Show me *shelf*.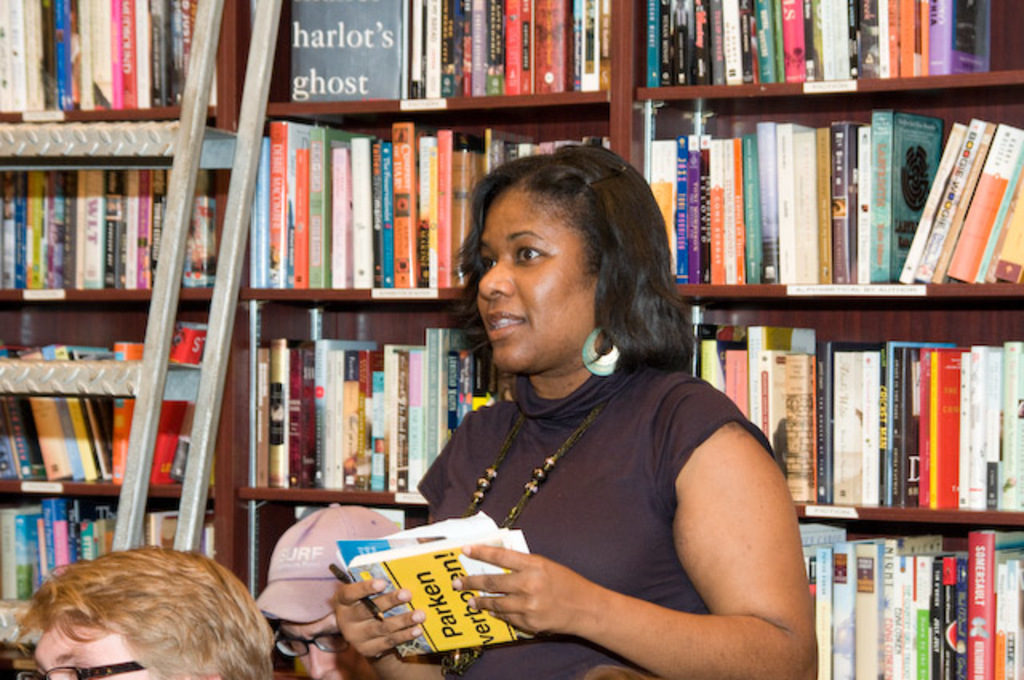
*shelf* is here: [left=238, top=66, right=642, bottom=309].
